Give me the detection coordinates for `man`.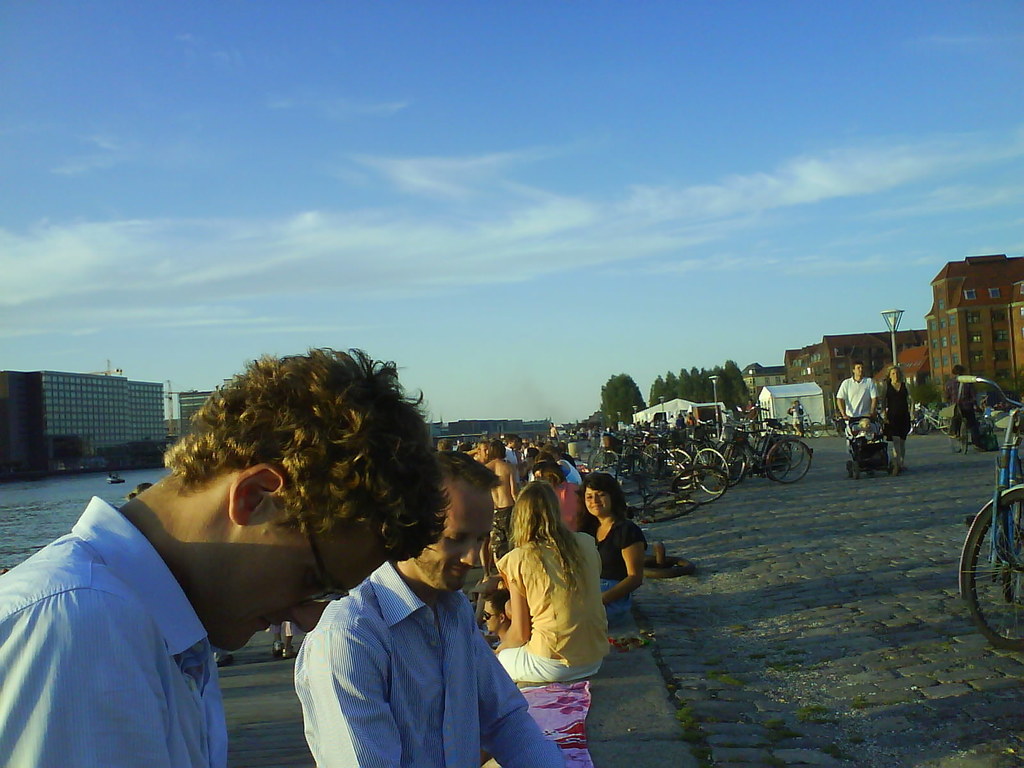
[288,448,572,767].
